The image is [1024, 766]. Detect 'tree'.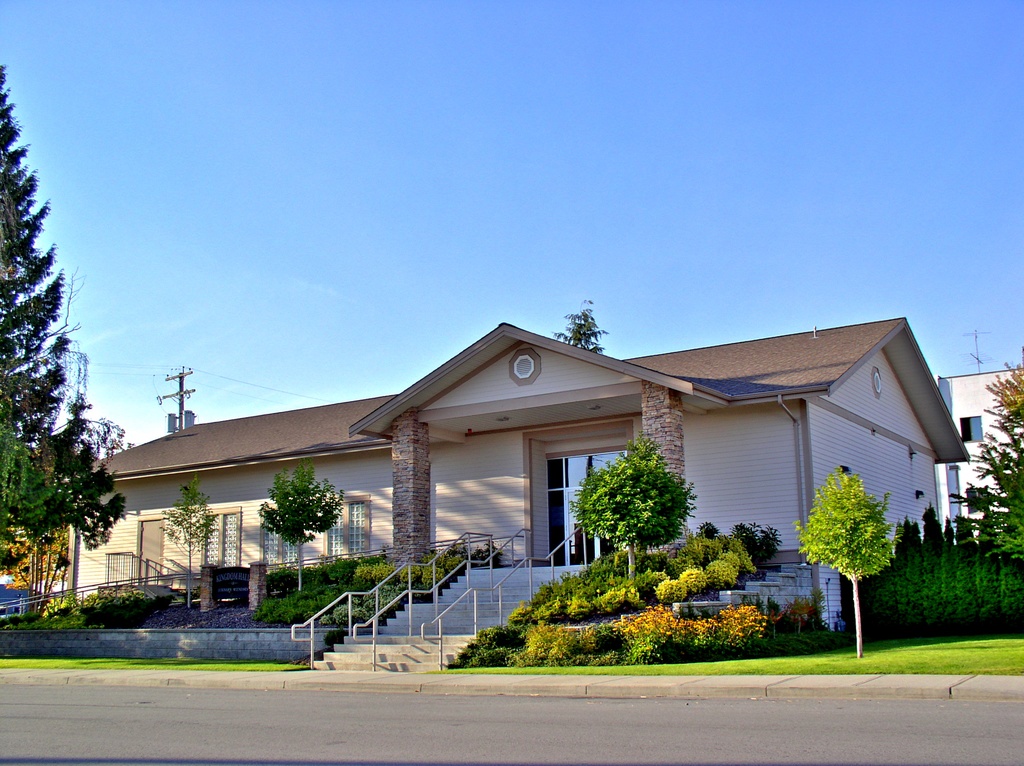
Detection: {"left": 564, "top": 432, "right": 708, "bottom": 578}.
